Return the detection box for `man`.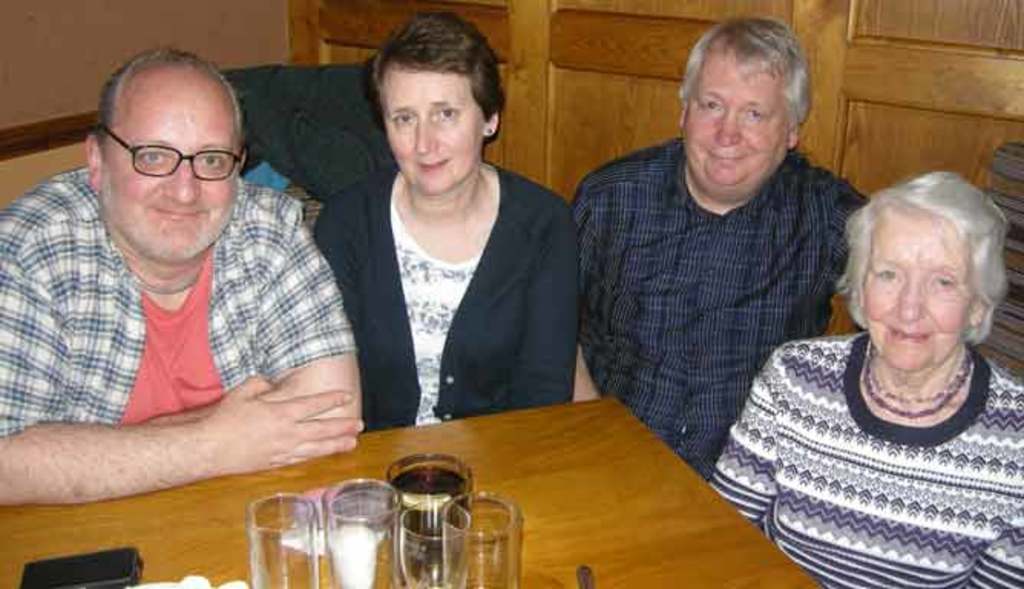
[14,15,403,520].
